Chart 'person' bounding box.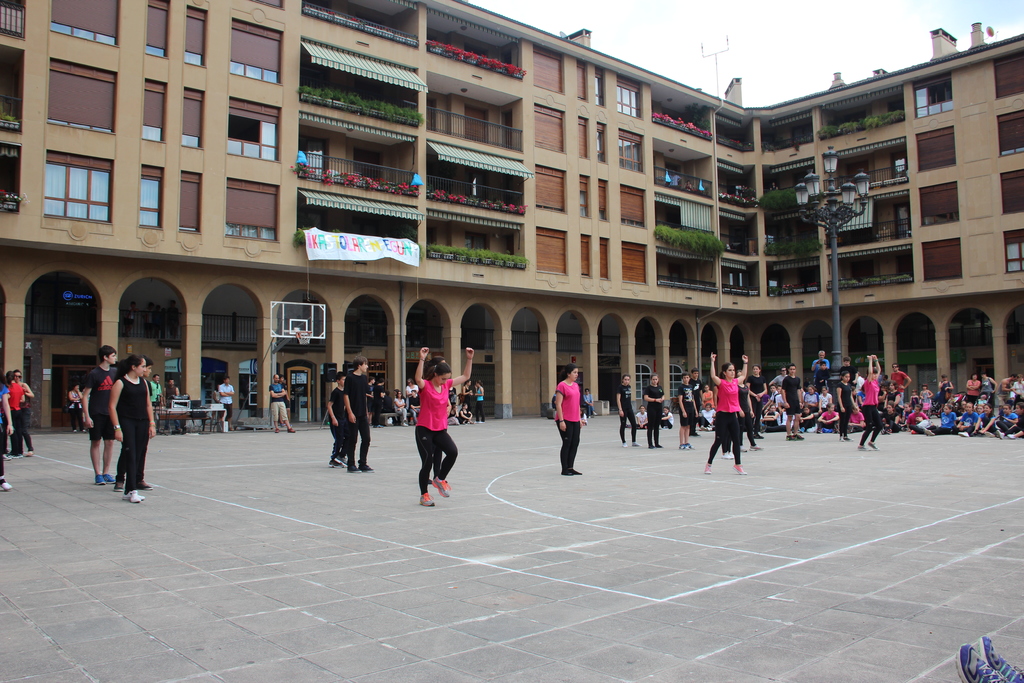
Charted: 858, 355, 883, 450.
